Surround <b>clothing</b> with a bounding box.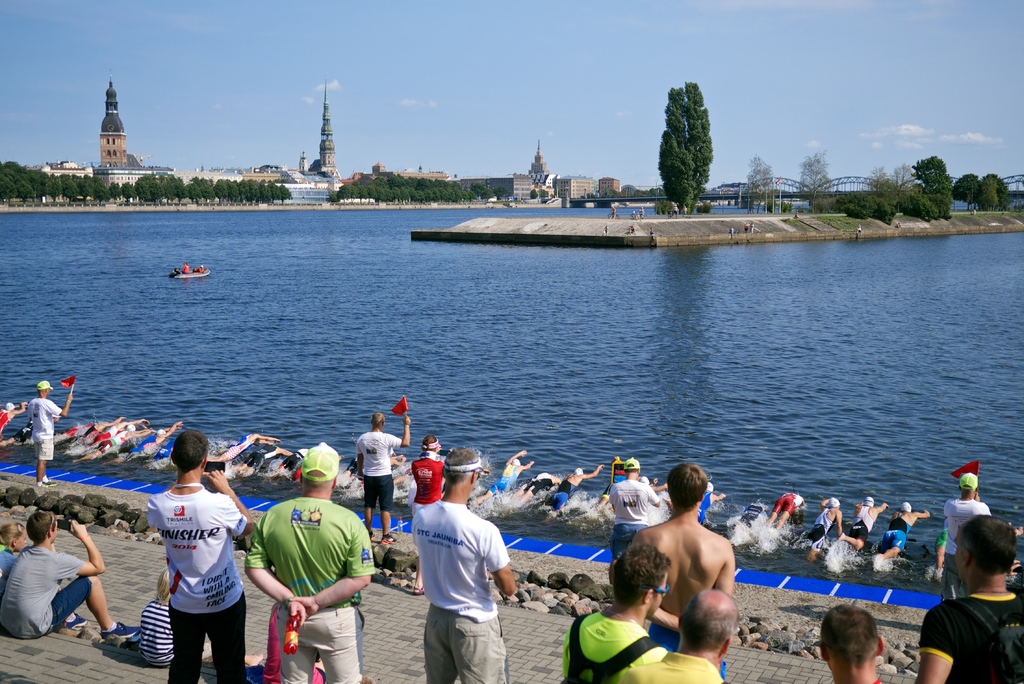
{"left": 0, "top": 409, "right": 9, "bottom": 433}.
